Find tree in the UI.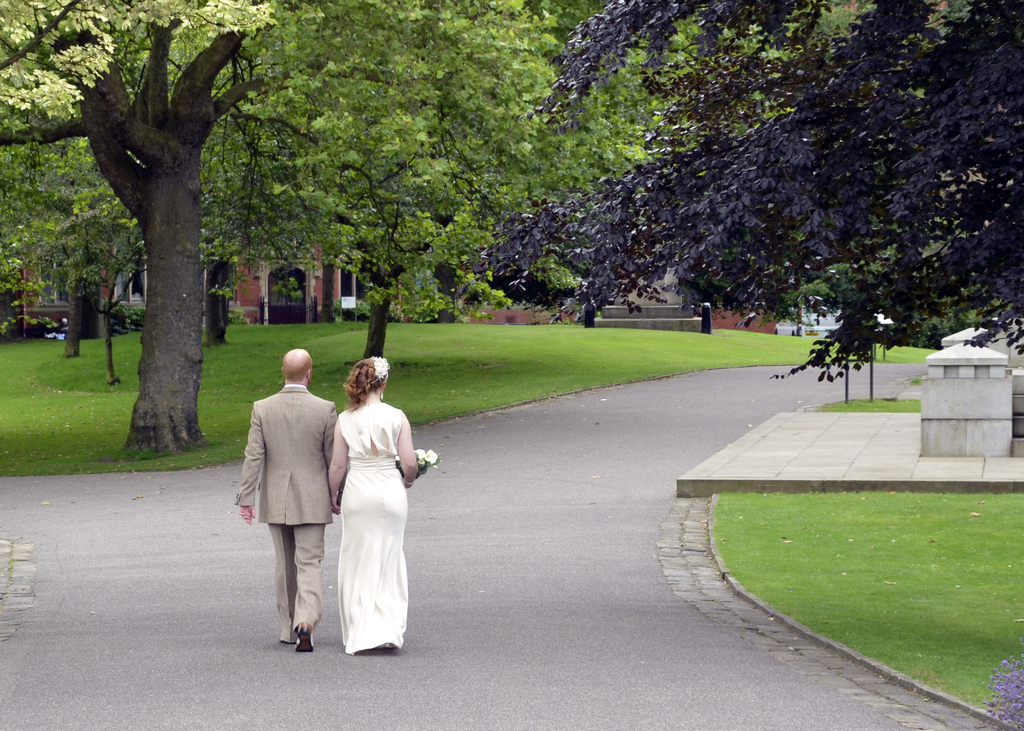
UI element at rect(0, 0, 659, 453).
